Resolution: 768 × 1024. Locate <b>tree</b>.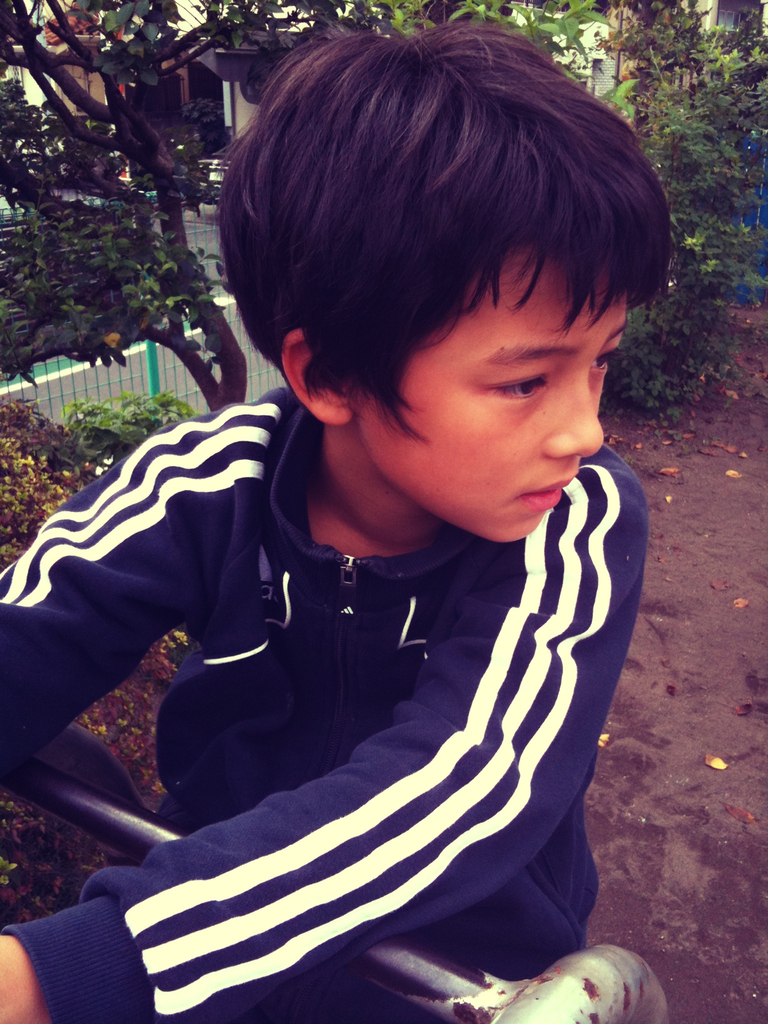
0:0:636:411.
